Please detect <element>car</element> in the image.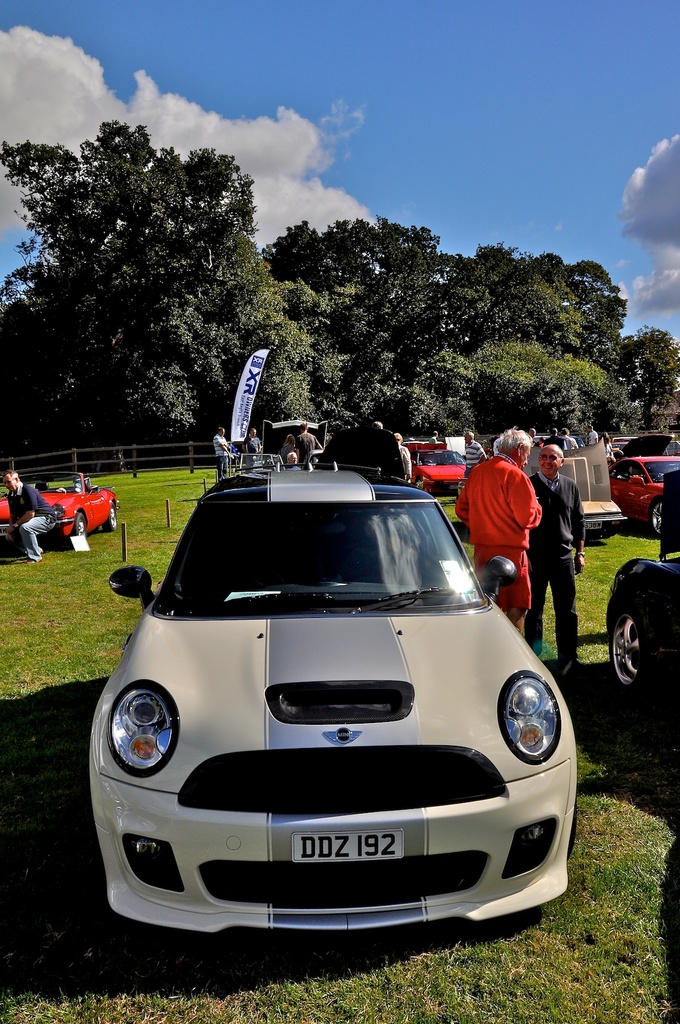
{"x1": 0, "y1": 471, "x2": 121, "y2": 534}.
